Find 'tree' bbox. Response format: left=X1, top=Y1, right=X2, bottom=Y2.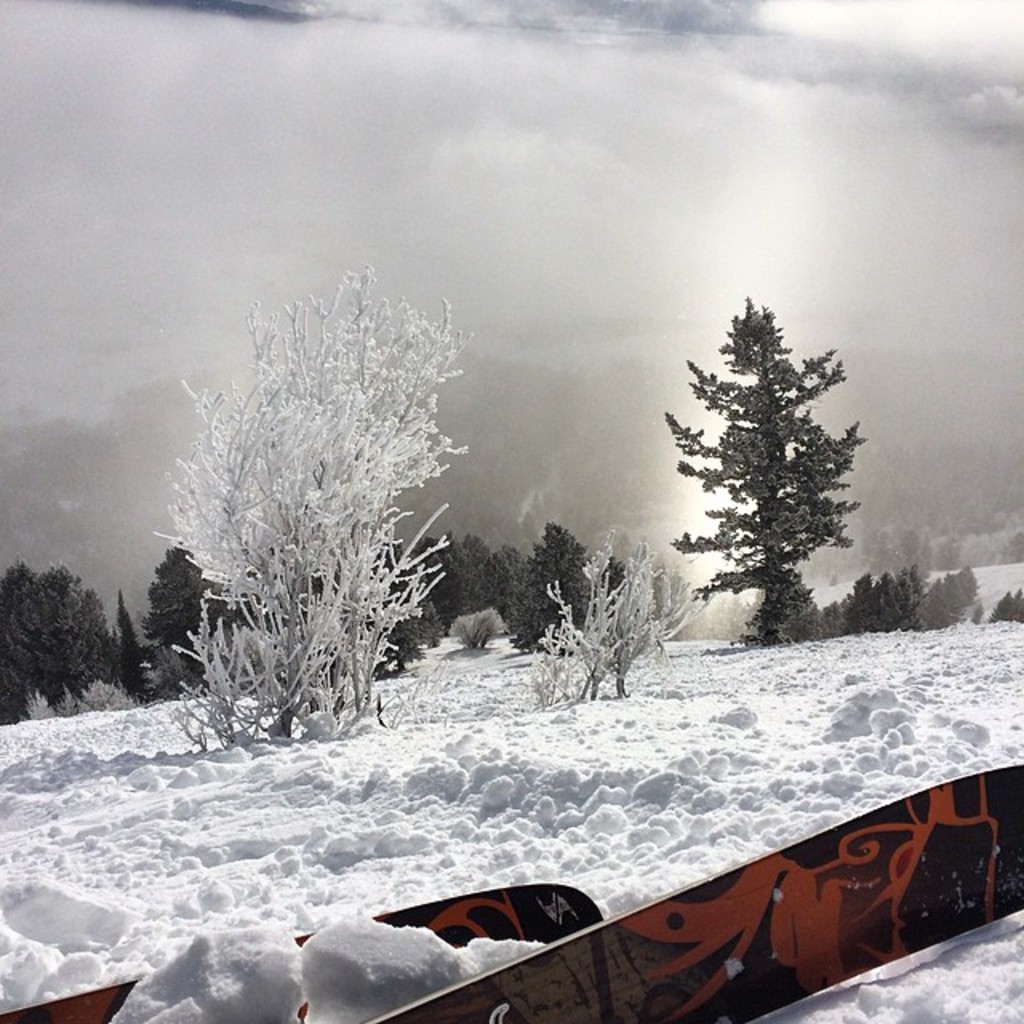
left=805, top=560, right=981, bottom=632.
